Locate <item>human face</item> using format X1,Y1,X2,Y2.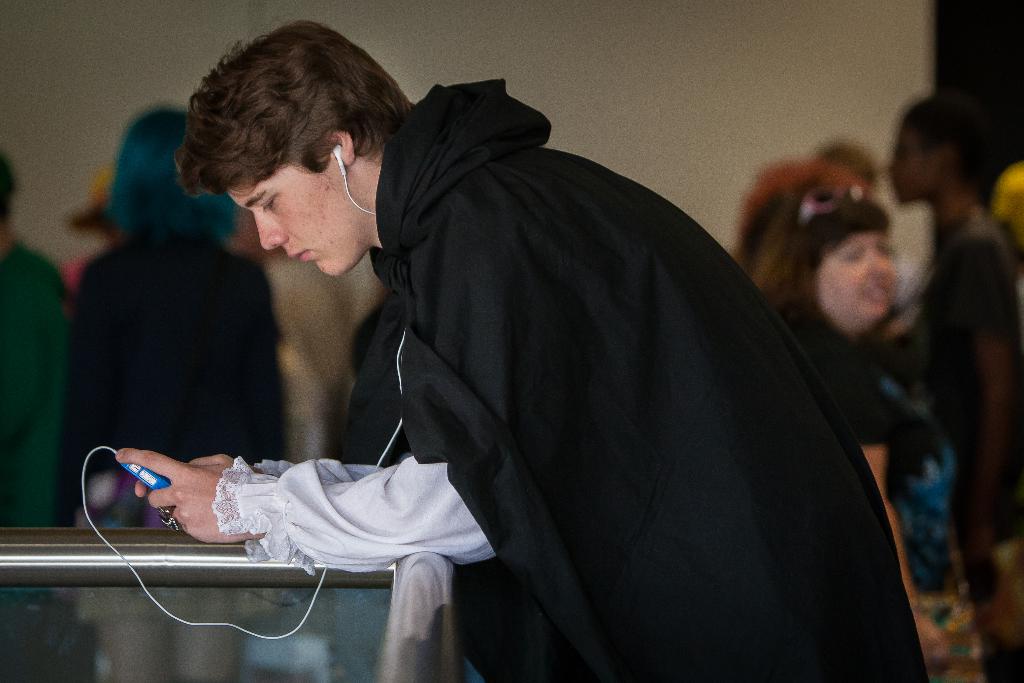
887,129,929,202.
